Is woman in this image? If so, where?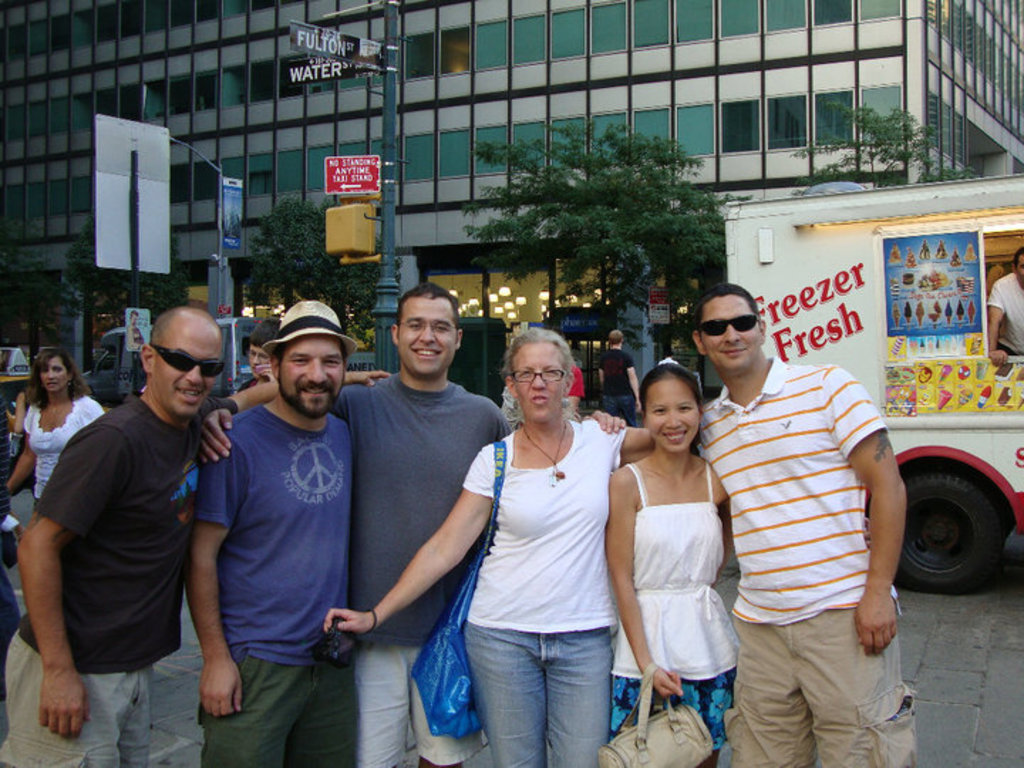
Yes, at (0, 338, 115, 523).
